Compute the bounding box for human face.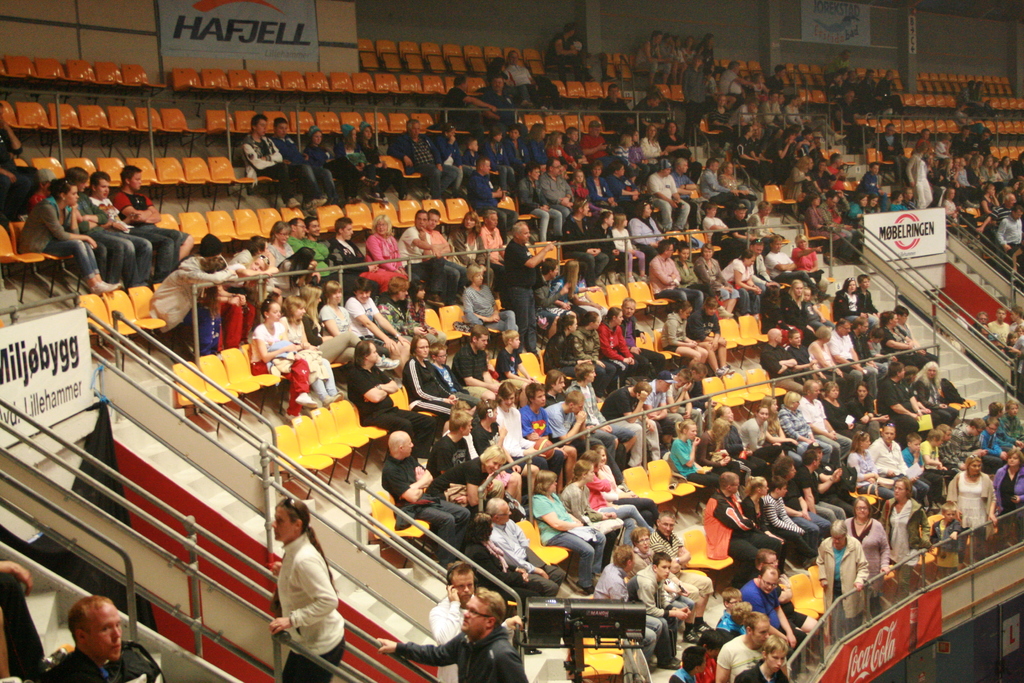
select_region(359, 291, 369, 300).
